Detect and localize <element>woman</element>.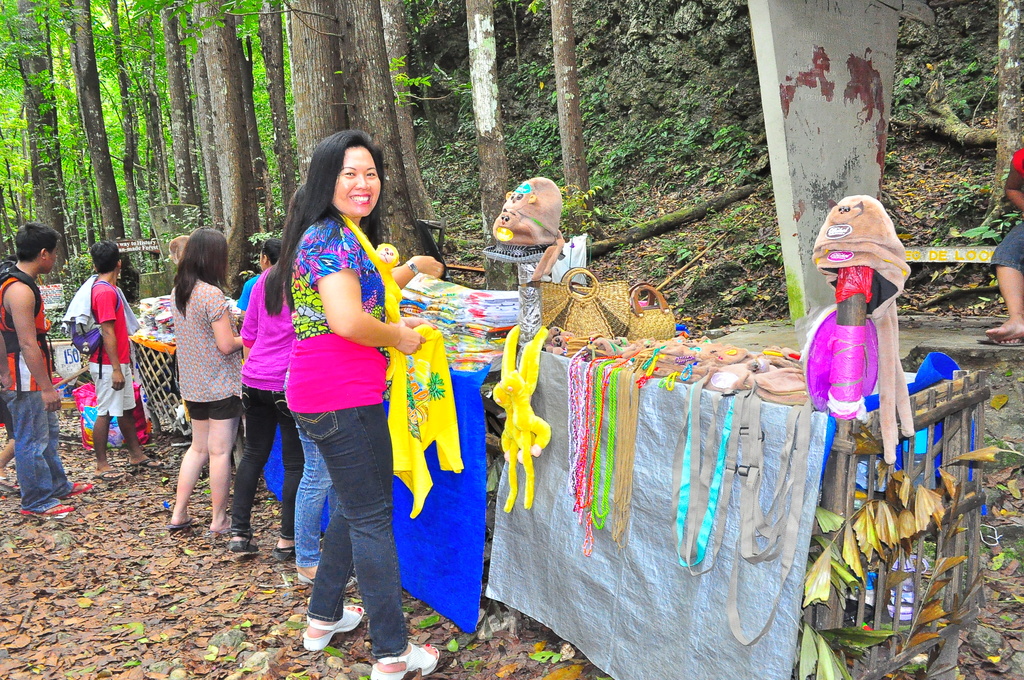
Localized at [225,183,445,560].
